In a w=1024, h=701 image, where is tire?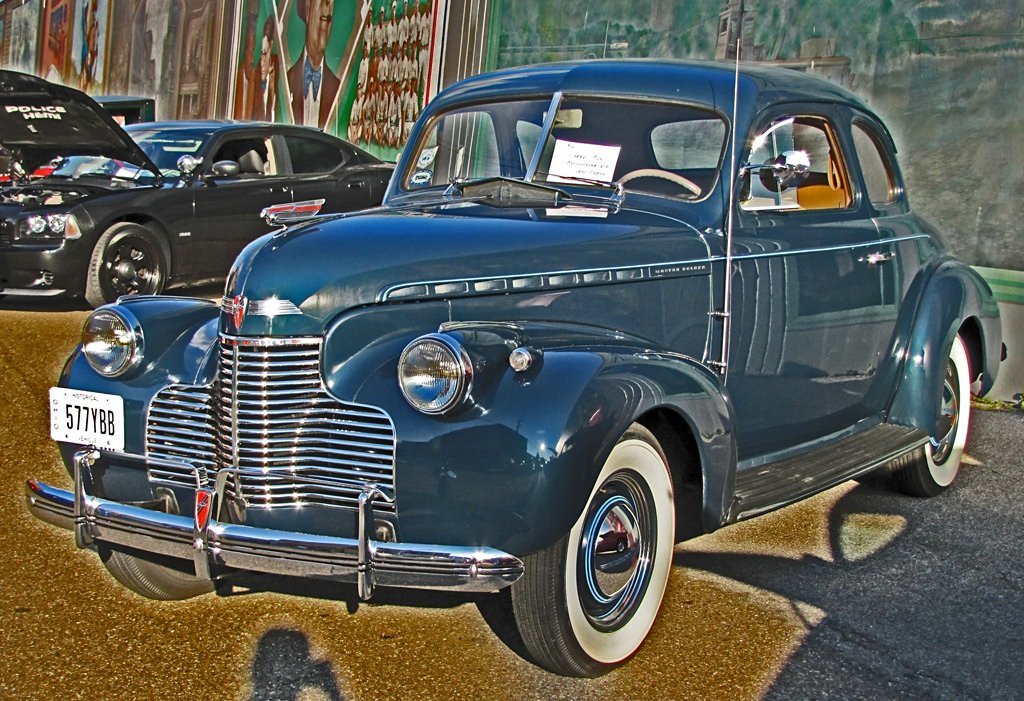
pyautogui.locateOnScreen(83, 224, 164, 306).
